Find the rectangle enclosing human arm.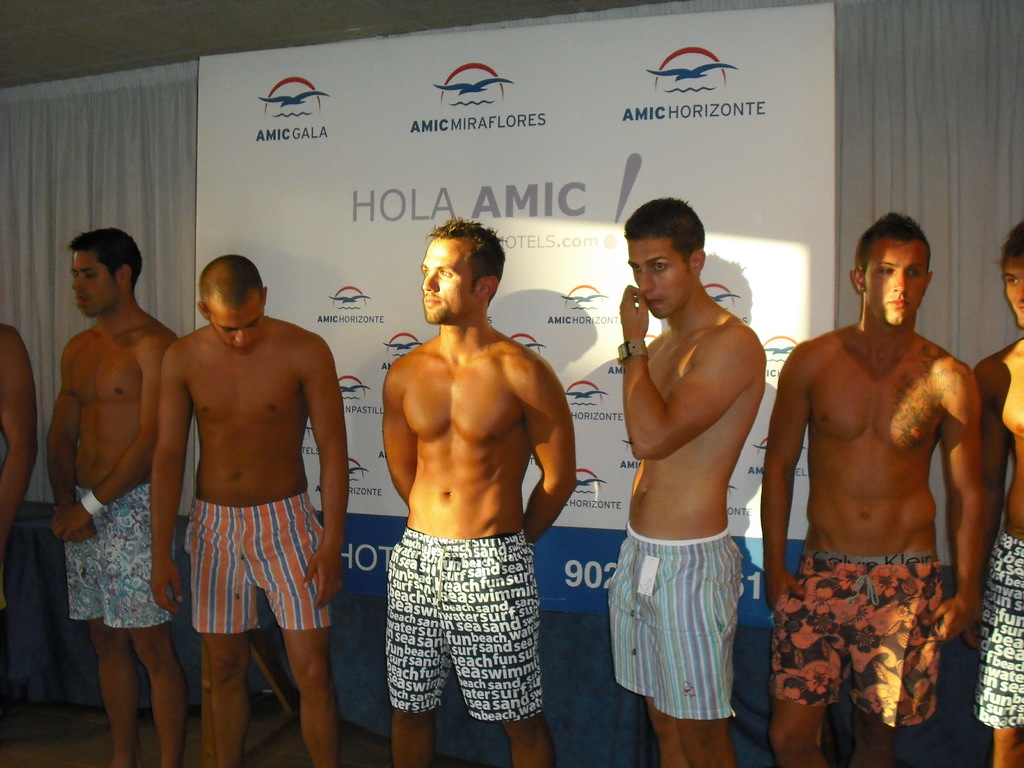
region(516, 360, 577, 546).
